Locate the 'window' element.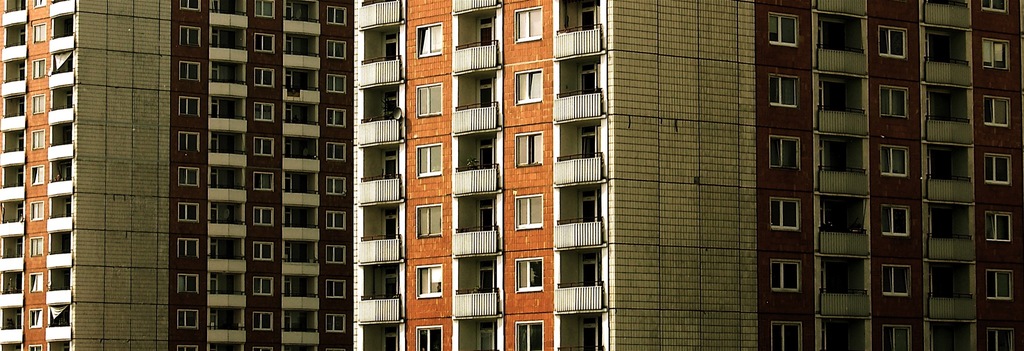
Element bbox: [x1=255, y1=137, x2=273, y2=157].
